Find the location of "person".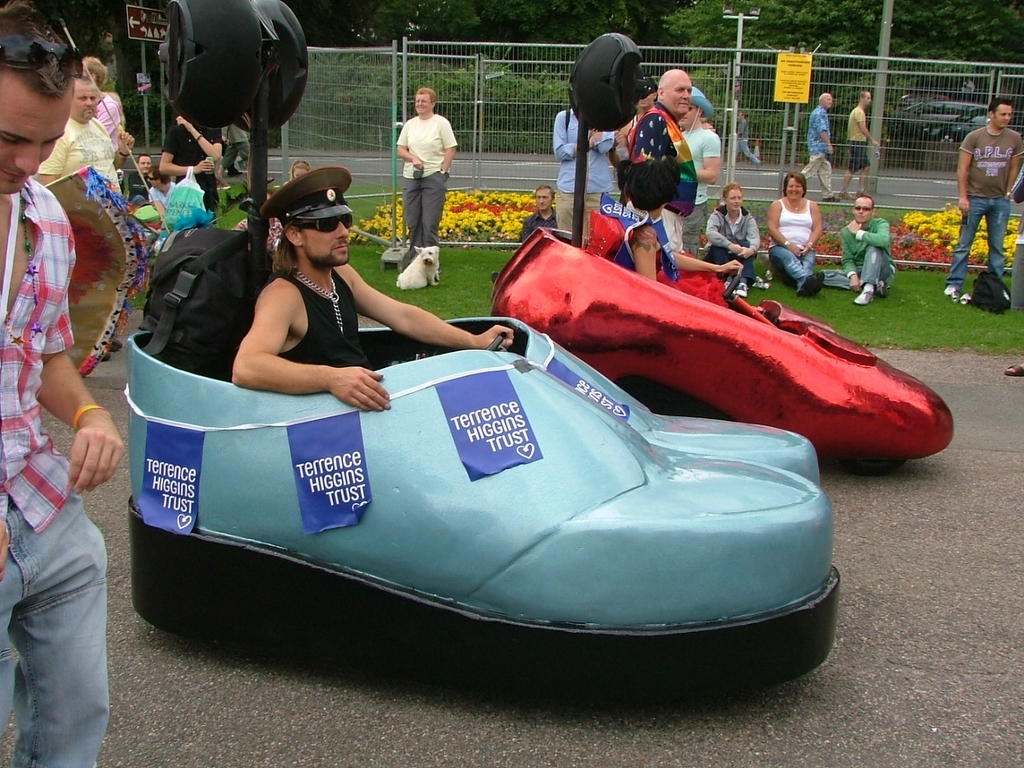
Location: box=[943, 99, 1023, 301].
